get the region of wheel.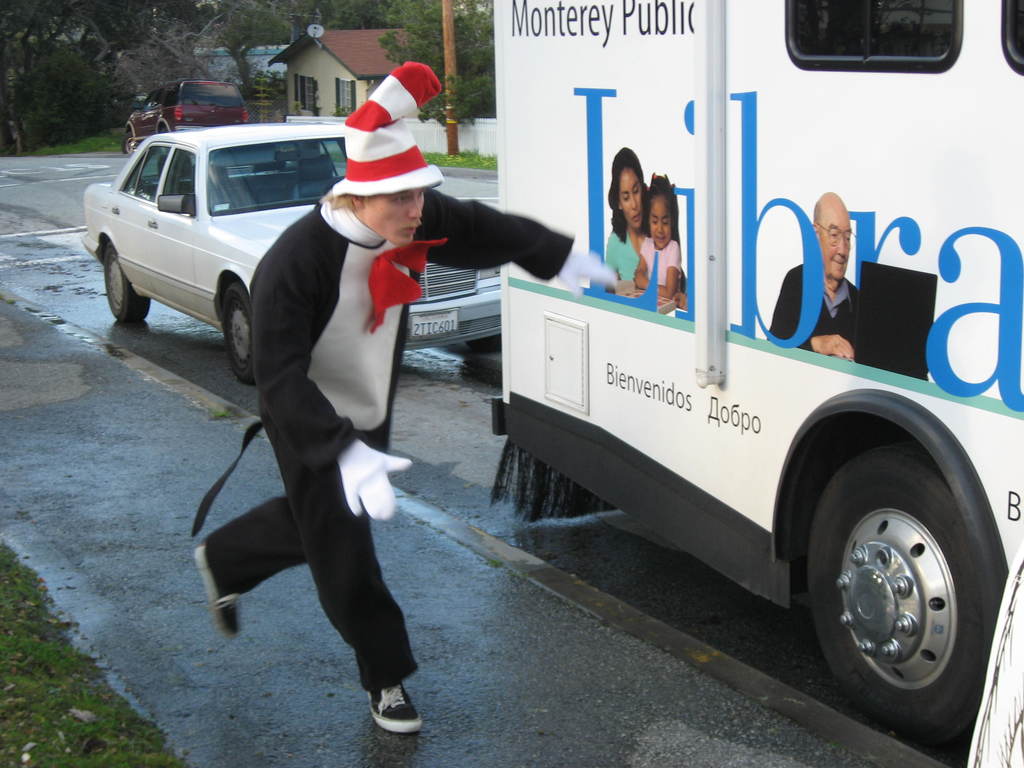
Rect(222, 279, 257, 385).
